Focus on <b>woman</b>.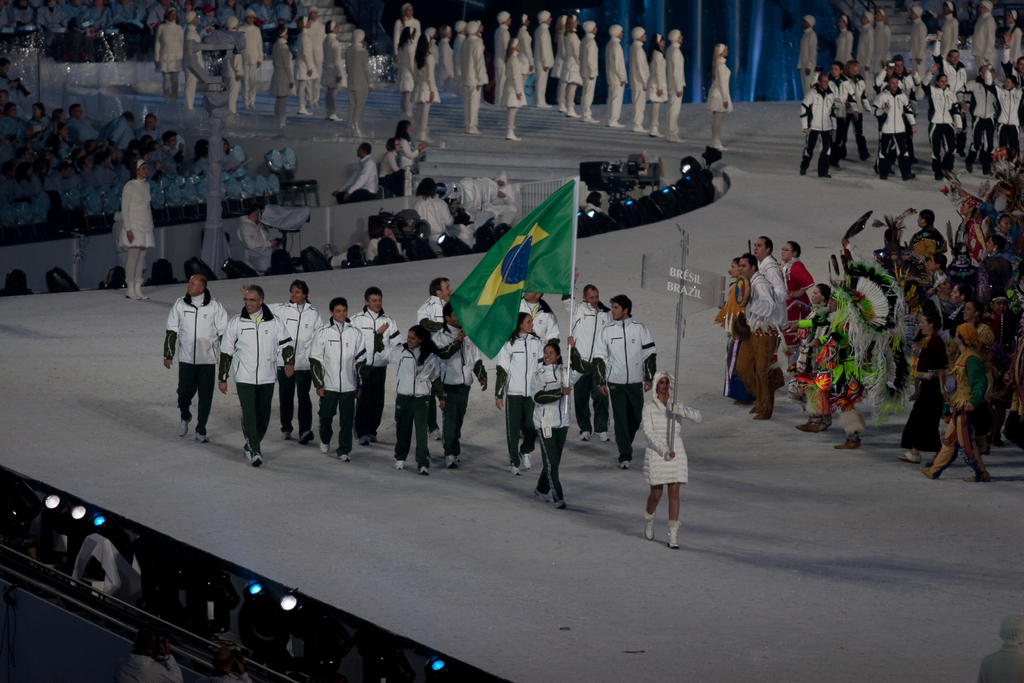
Focused at [x1=324, y1=19, x2=346, y2=120].
